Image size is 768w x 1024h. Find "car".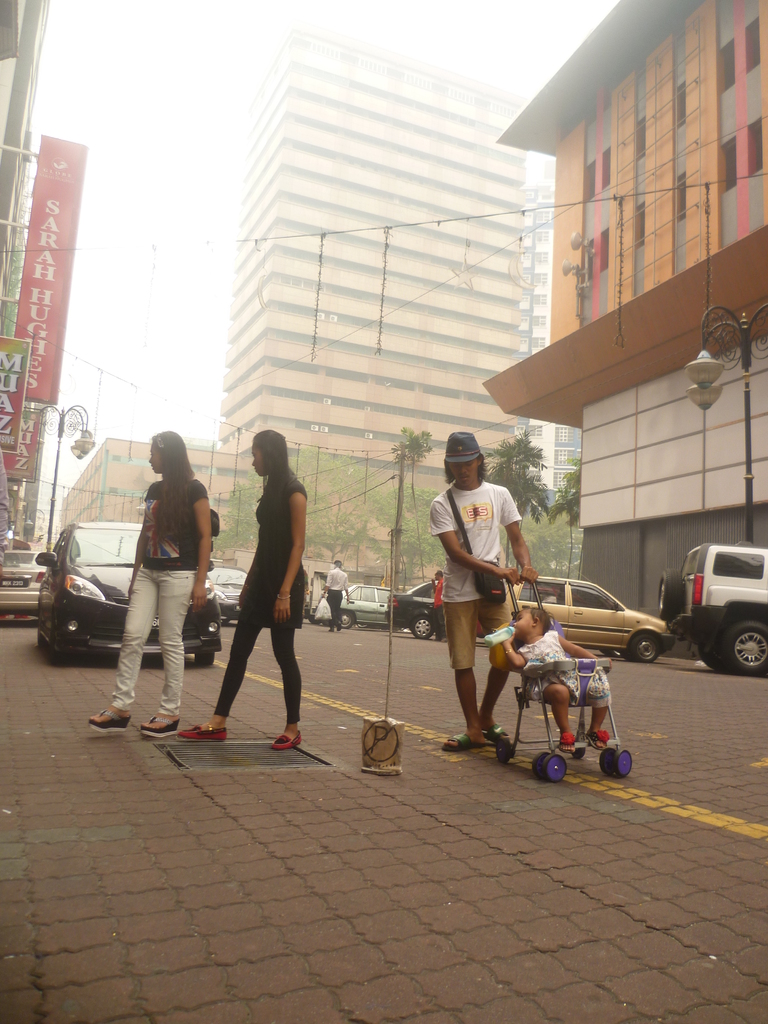
[34,518,221,663].
